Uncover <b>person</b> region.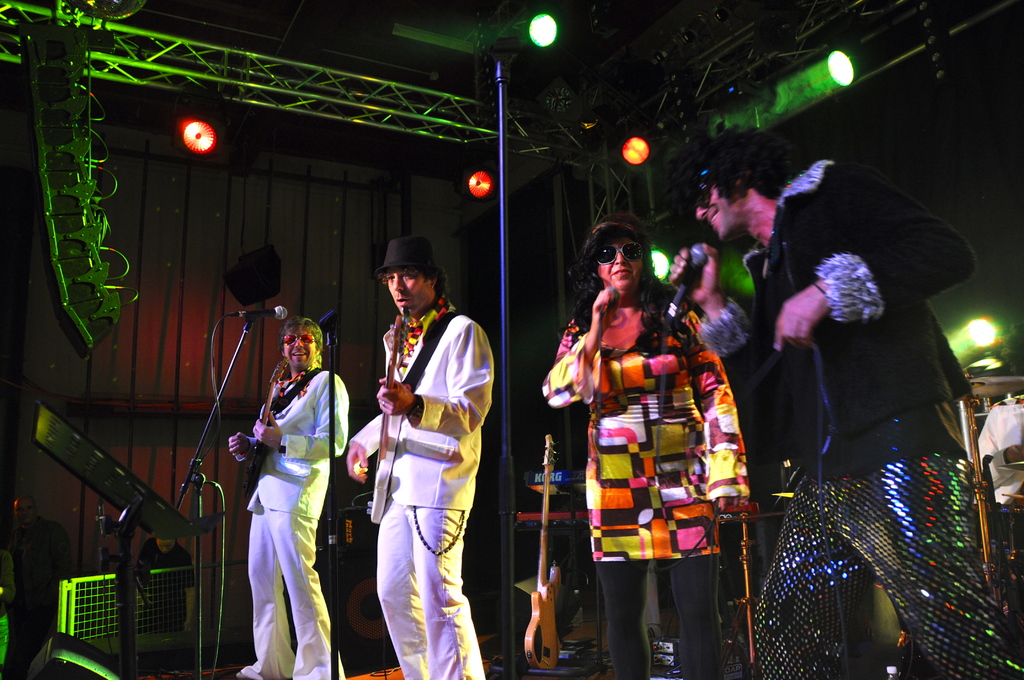
Uncovered: x1=538 y1=210 x2=750 y2=679.
